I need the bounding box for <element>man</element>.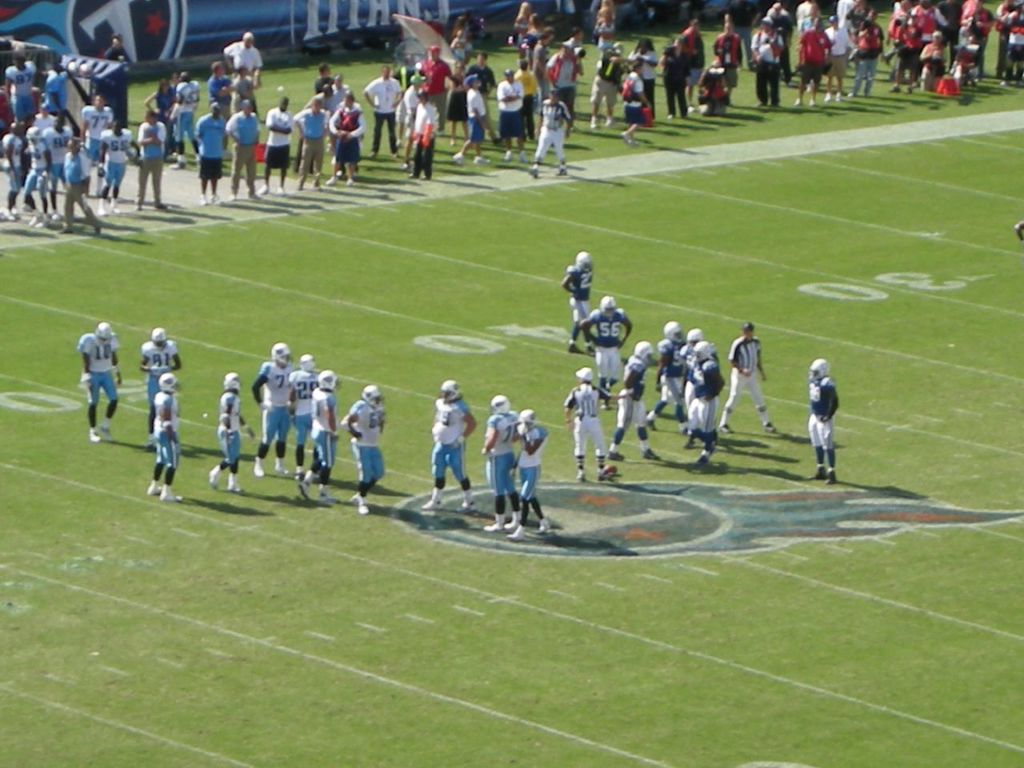
Here it is: x1=649, y1=326, x2=694, y2=433.
